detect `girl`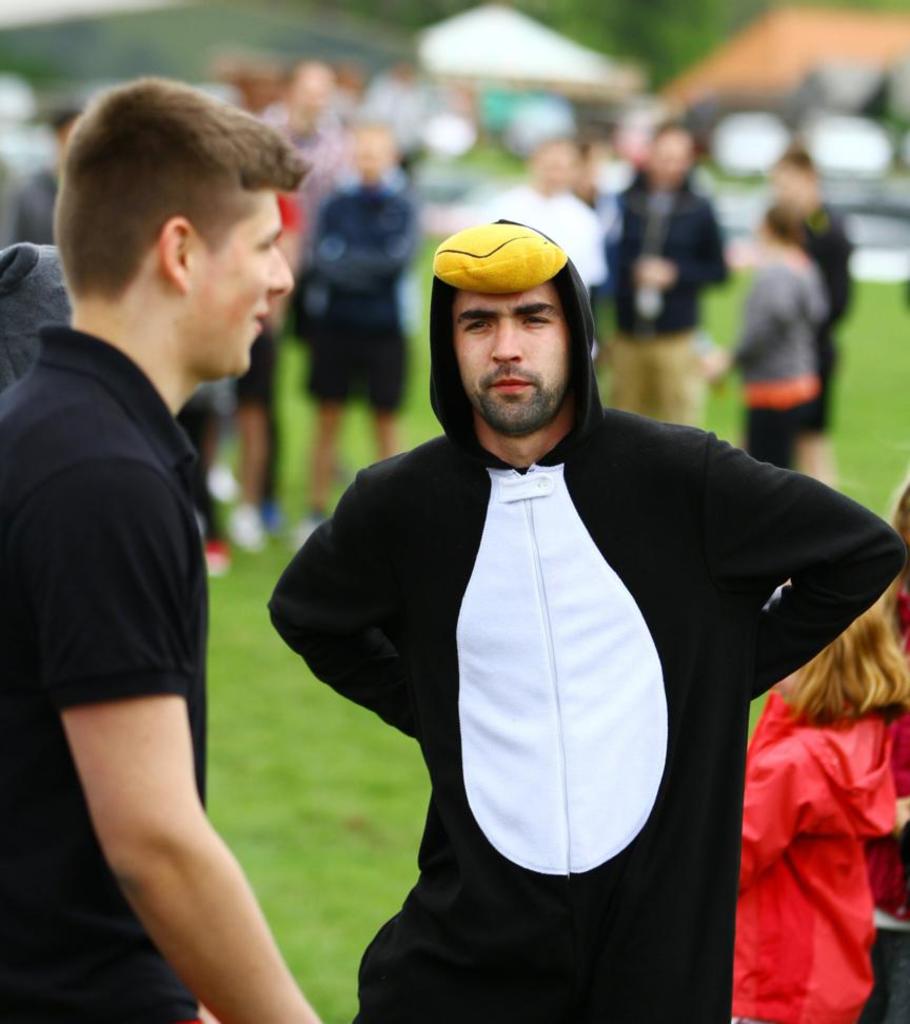
bbox(736, 597, 909, 1022)
